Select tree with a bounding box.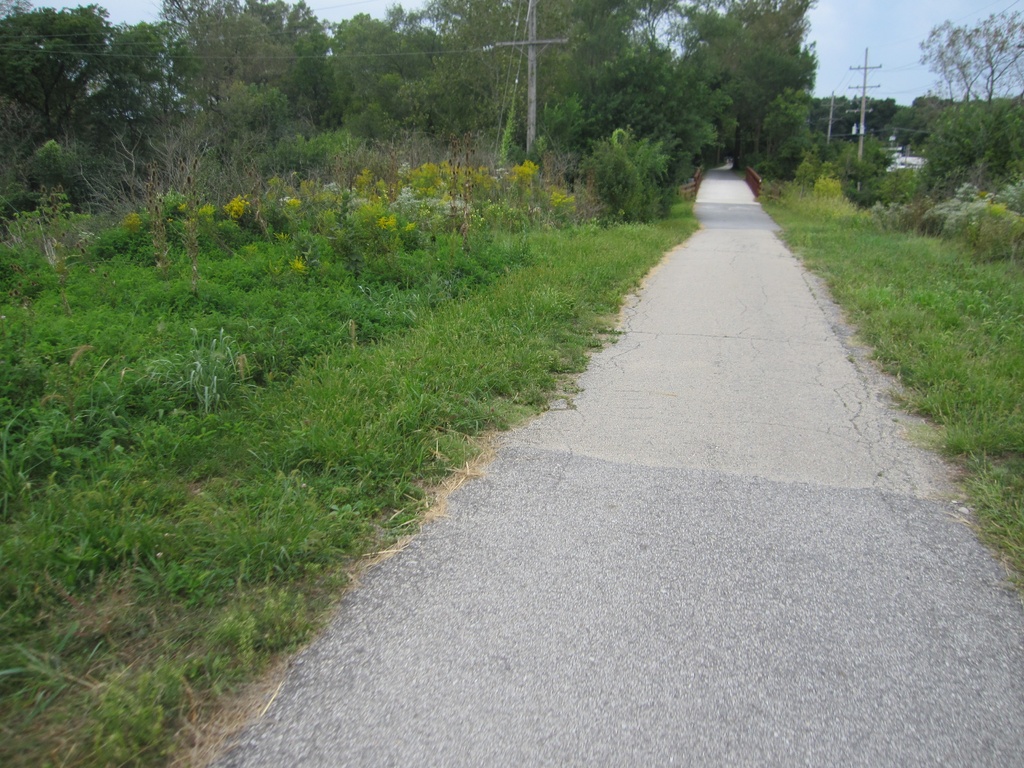
938, 13, 1005, 119.
